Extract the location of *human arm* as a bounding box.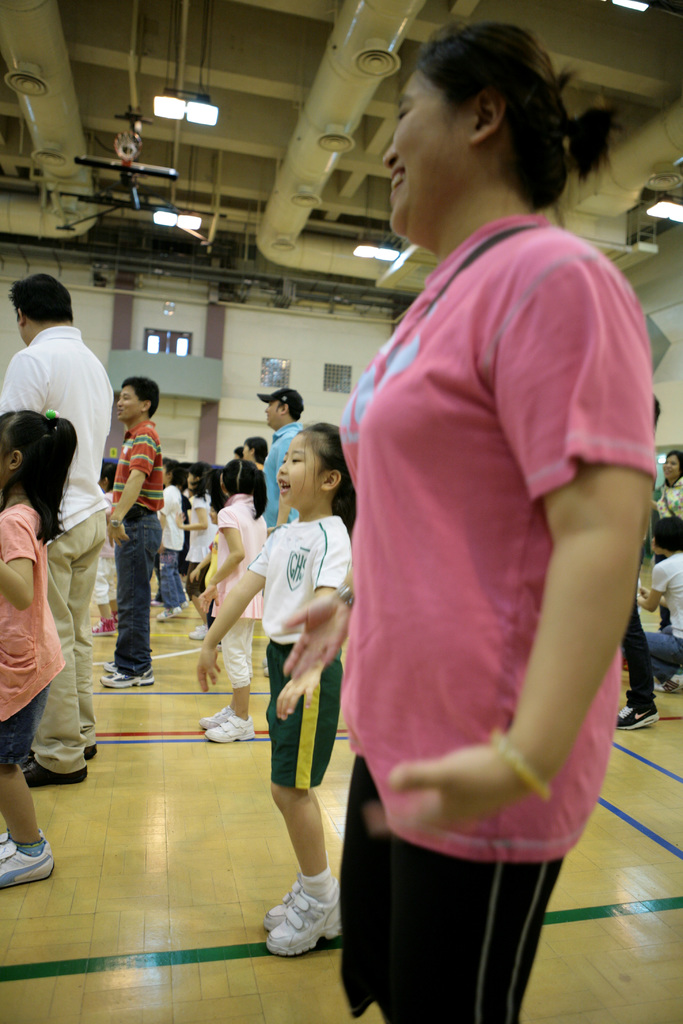
(left=106, top=430, right=157, bottom=548).
